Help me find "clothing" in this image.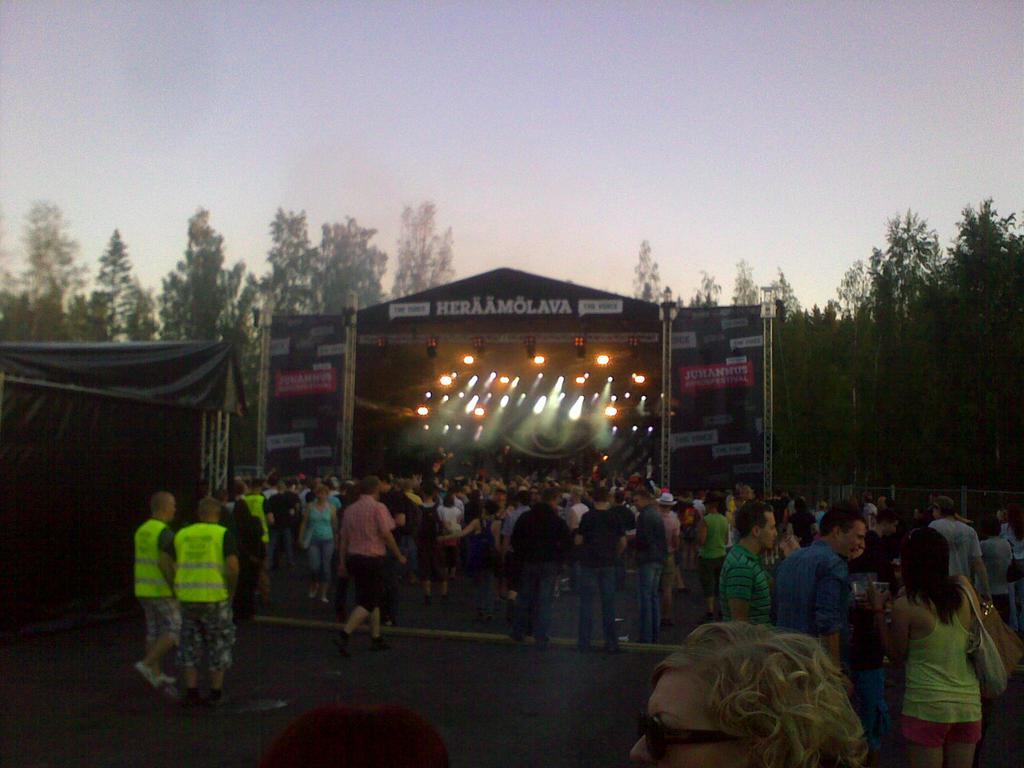
Found it: BBox(314, 495, 340, 556).
